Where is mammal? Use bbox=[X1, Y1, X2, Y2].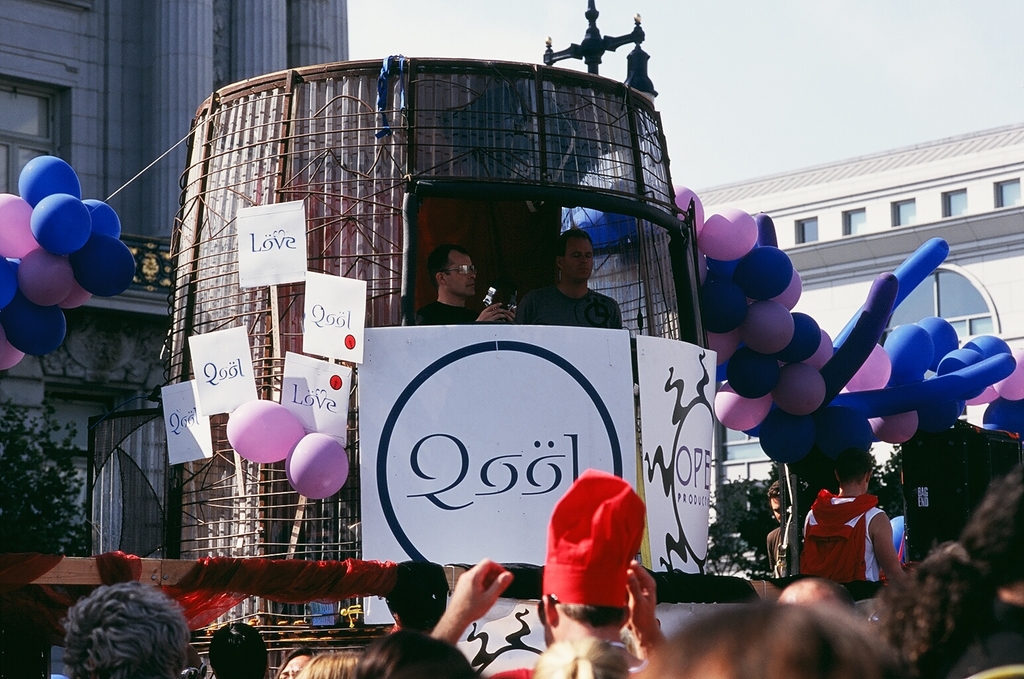
bbox=[773, 575, 854, 607].
